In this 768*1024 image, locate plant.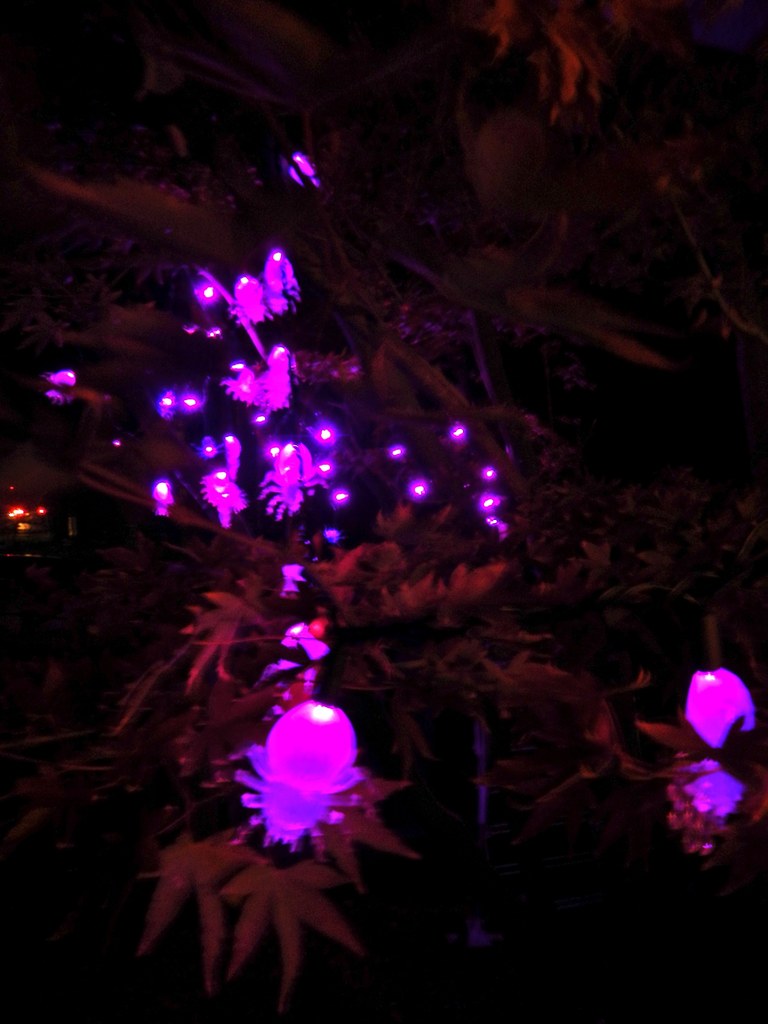
Bounding box: detection(0, 0, 767, 1023).
